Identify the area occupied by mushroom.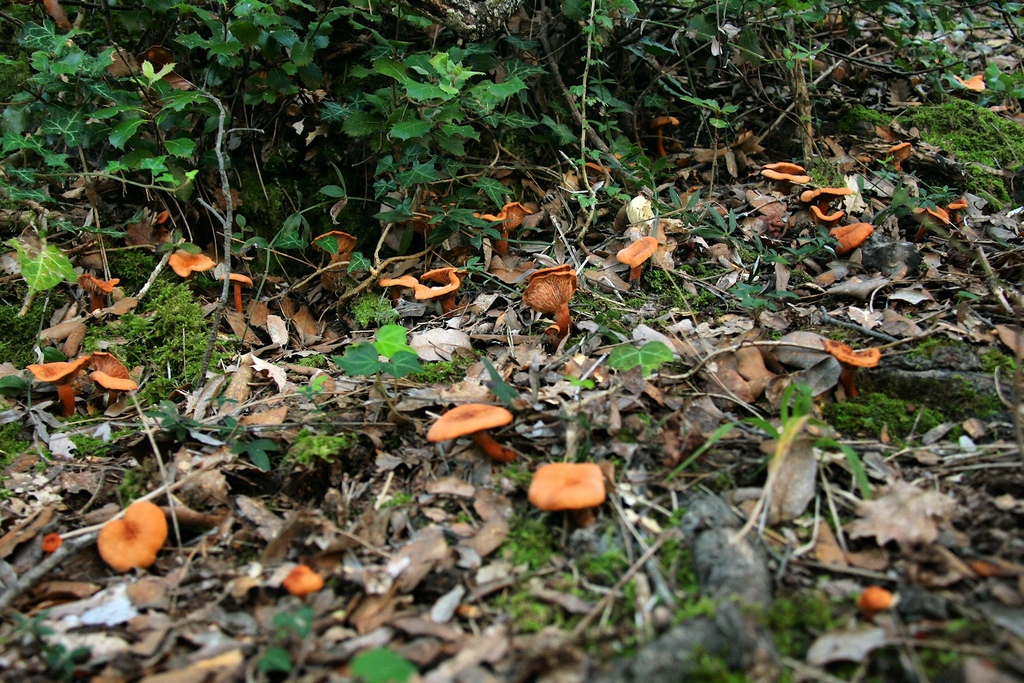
Area: locate(874, 142, 911, 172).
